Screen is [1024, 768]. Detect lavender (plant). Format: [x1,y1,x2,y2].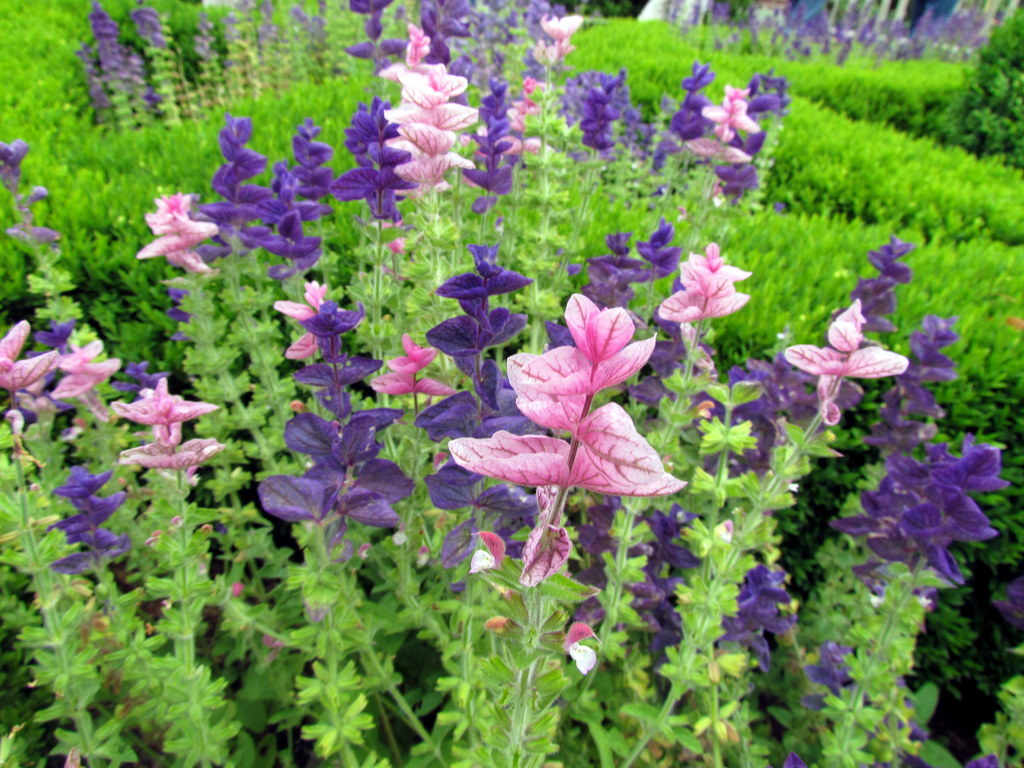
[692,82,752,184].
